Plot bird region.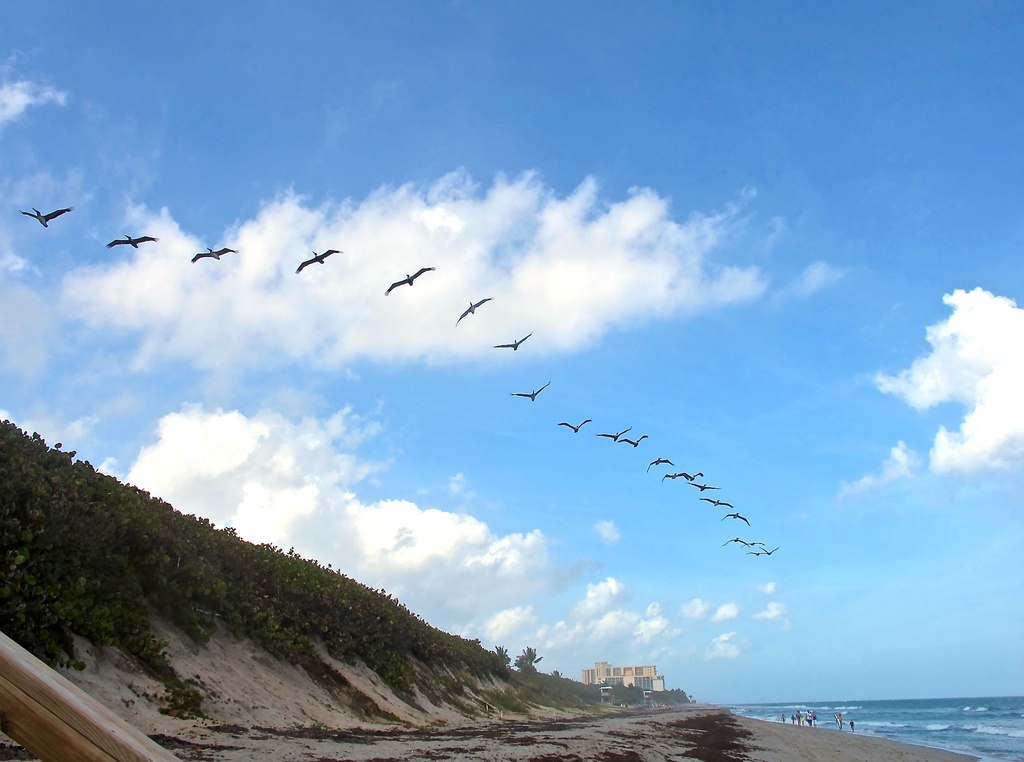
Plotted at rect(700, 496, 737, 511).
